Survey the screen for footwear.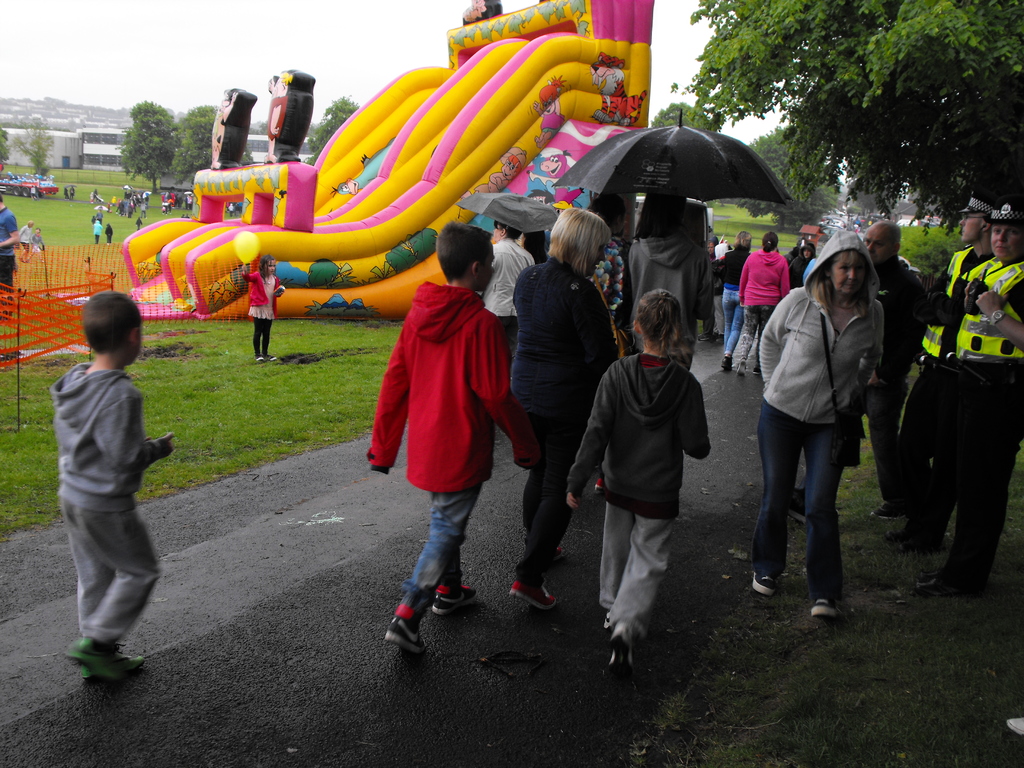
Survey found: box=[602, 637, 628, 688].
